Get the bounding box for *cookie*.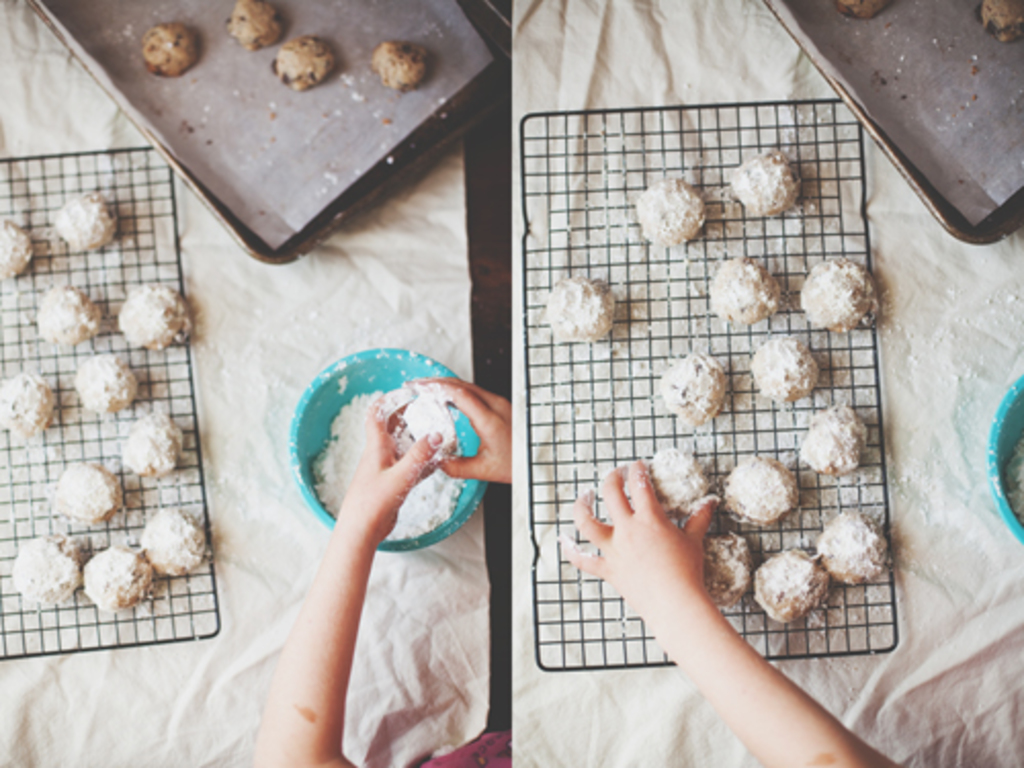
633/174/711/250.
